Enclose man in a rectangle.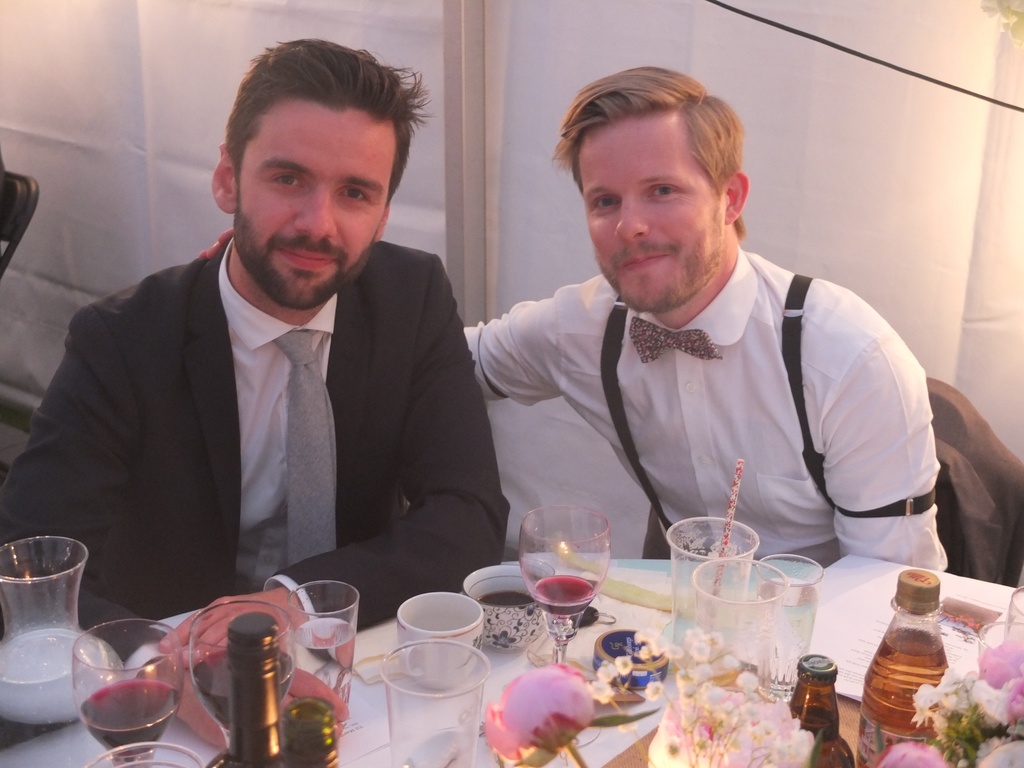
<region>19, 76, 515, 646</region>.
